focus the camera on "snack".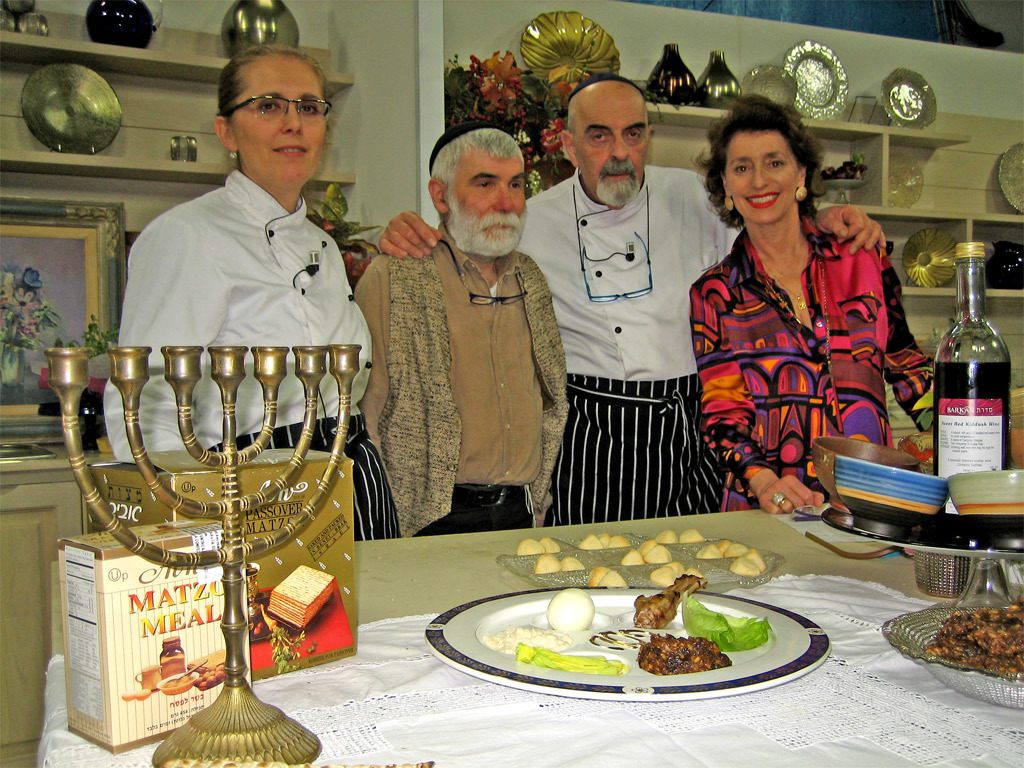
Focus region: crop(195, 661, 234, 691).
